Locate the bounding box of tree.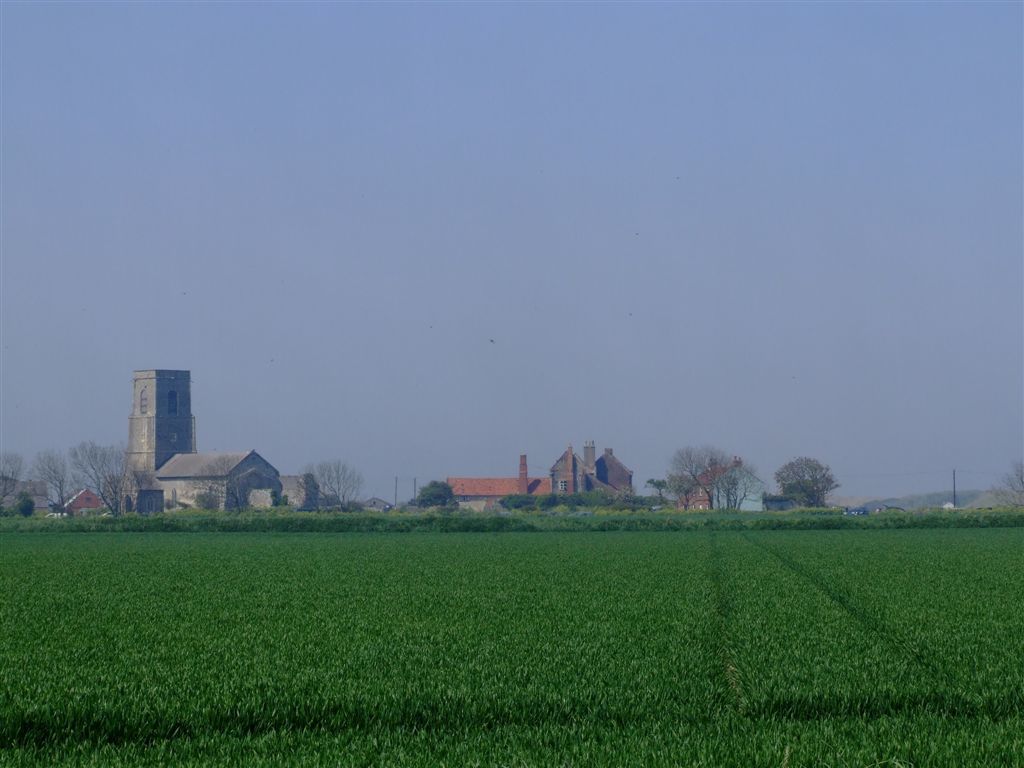
Bounding box: box(726, 456, 761, 513).
